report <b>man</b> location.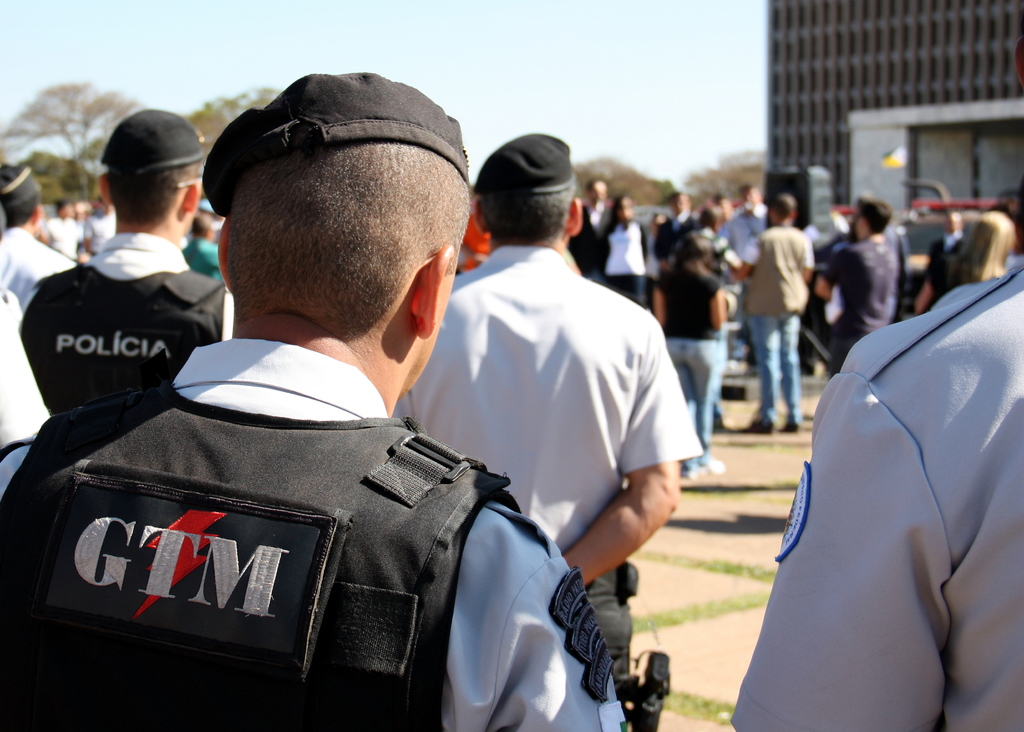
Report: (0, 66, 627, 731).
